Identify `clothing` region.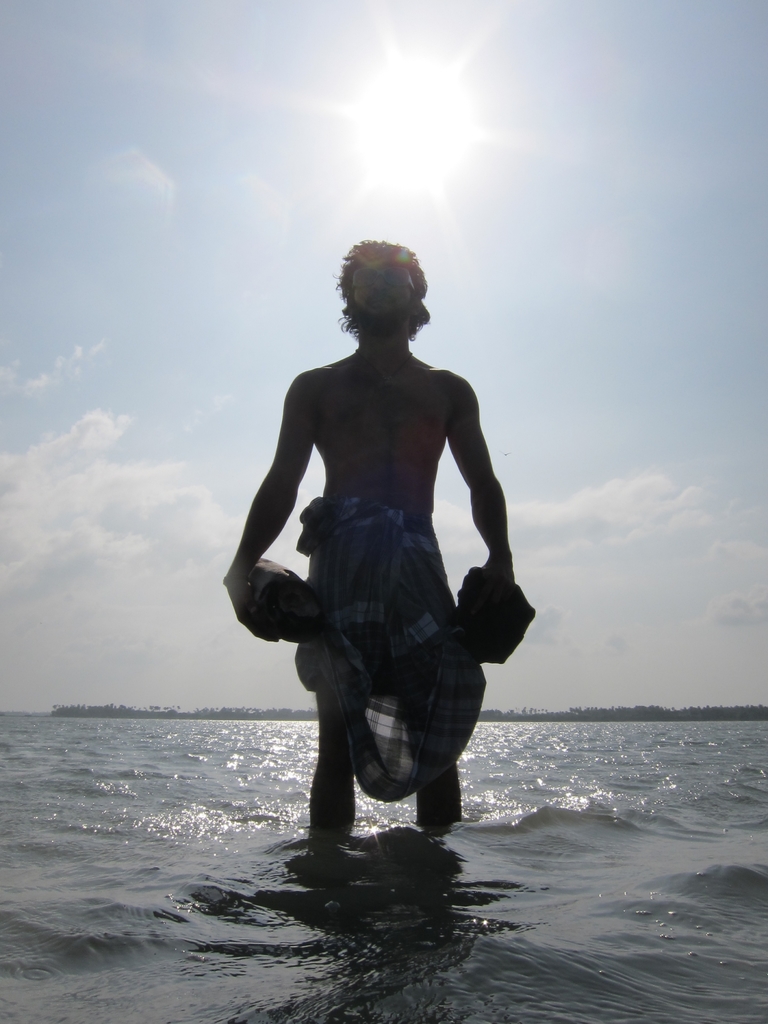
Region: x1=281 y1=495 x2=482 y2=812.
